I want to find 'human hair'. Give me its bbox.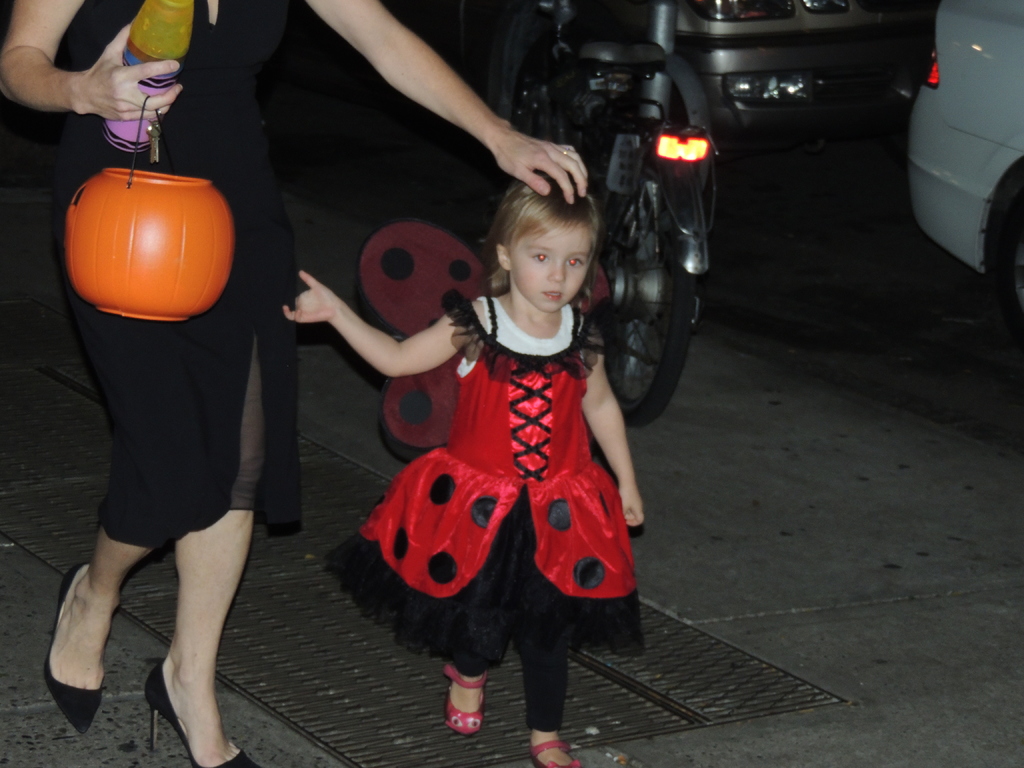
[x1=477, y1=162, x2=590, y2=305].
